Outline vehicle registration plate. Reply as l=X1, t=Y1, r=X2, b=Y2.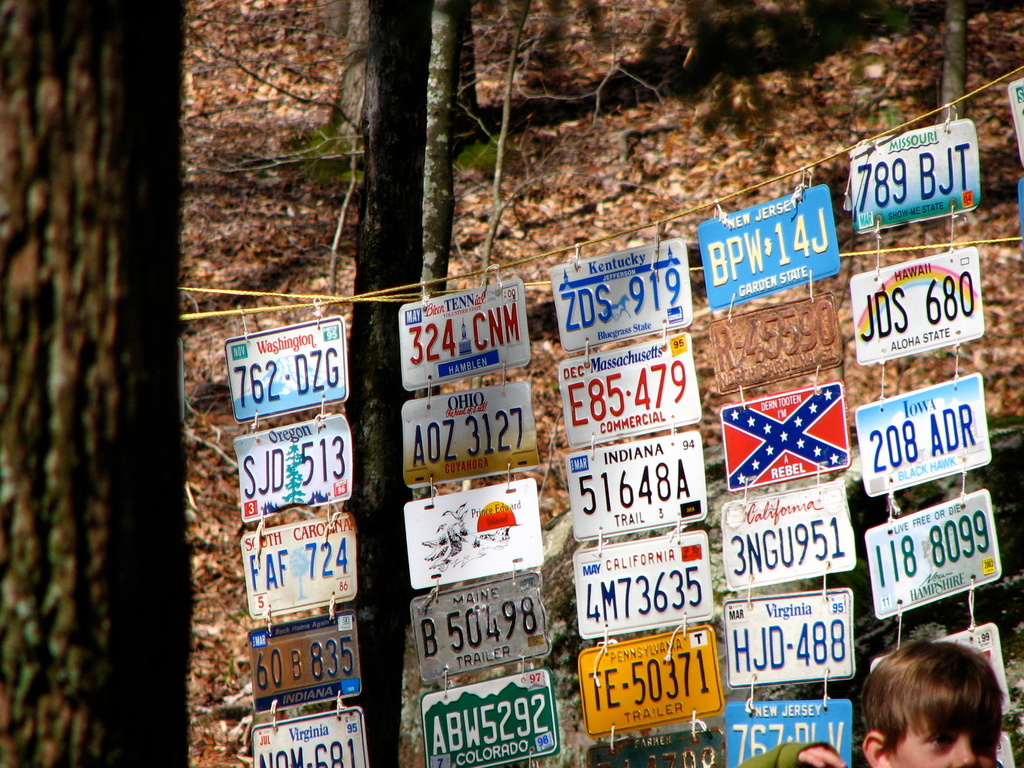
l=871, t=624, r=1011, b=716.
